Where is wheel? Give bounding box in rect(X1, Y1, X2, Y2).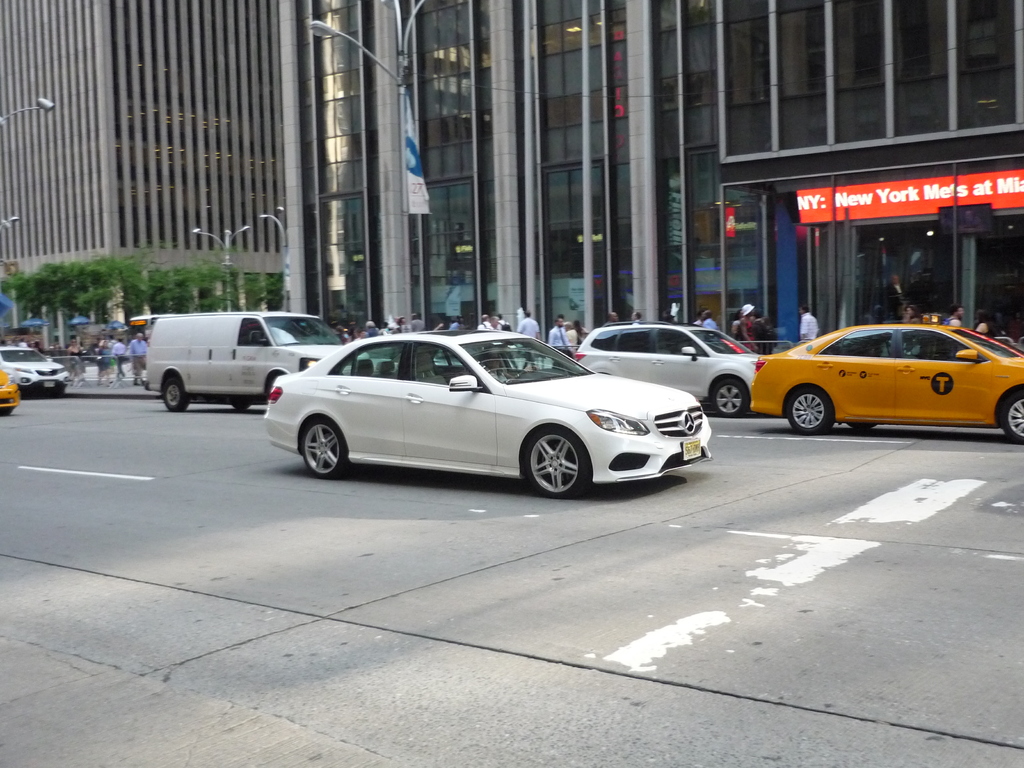
rect(304, 418, 348, 479).
